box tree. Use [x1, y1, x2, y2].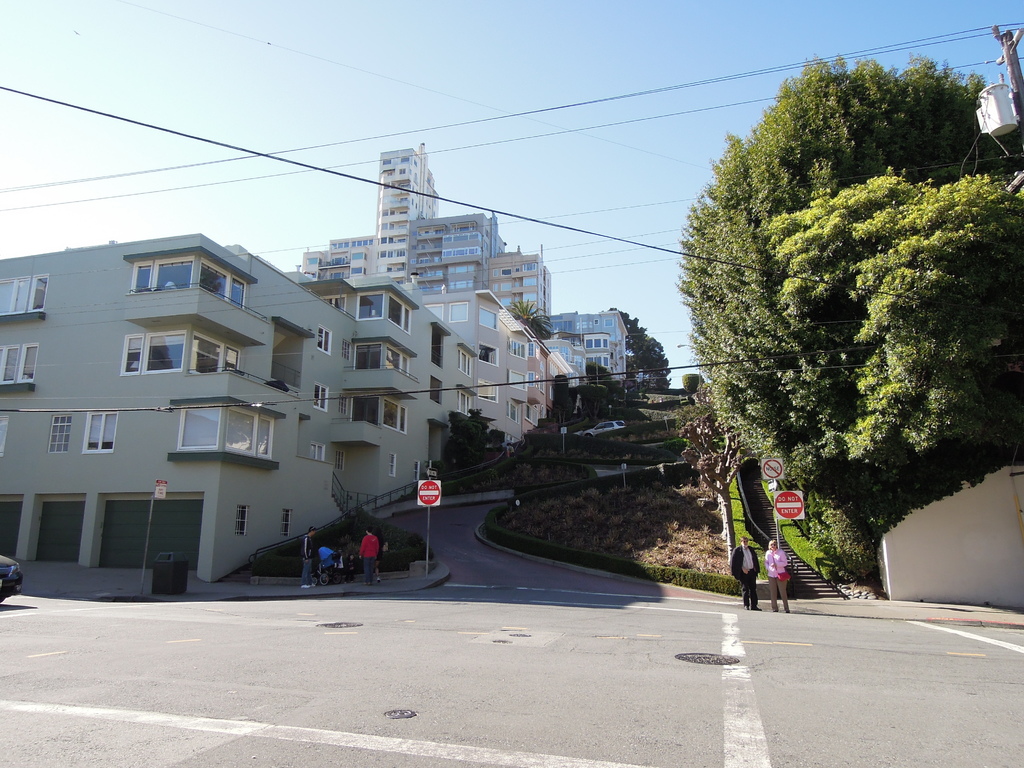
[680, 403, 738, 558].
